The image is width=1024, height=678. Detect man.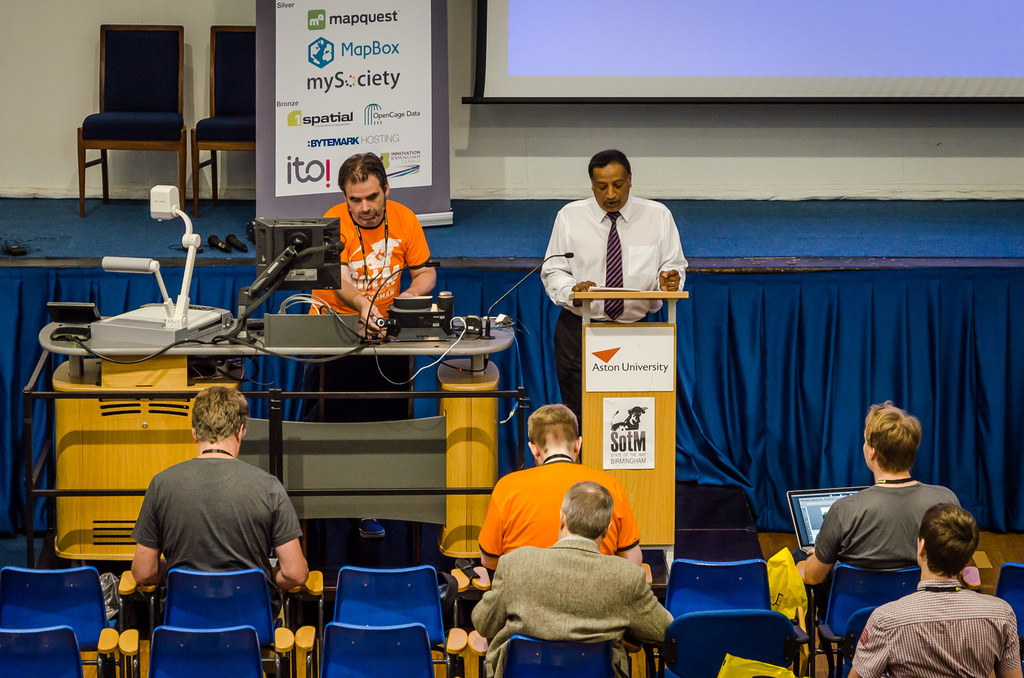
Detection: [303, 151, 431, 420].
